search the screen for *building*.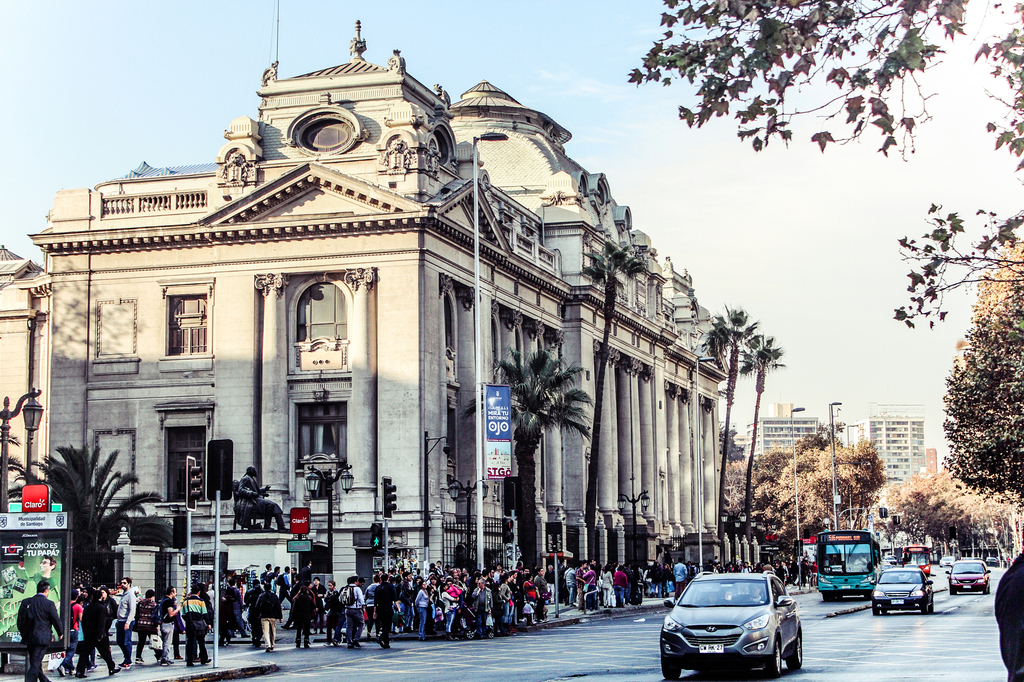
Found at (left=0, top=245, right=51, bottom=498).
